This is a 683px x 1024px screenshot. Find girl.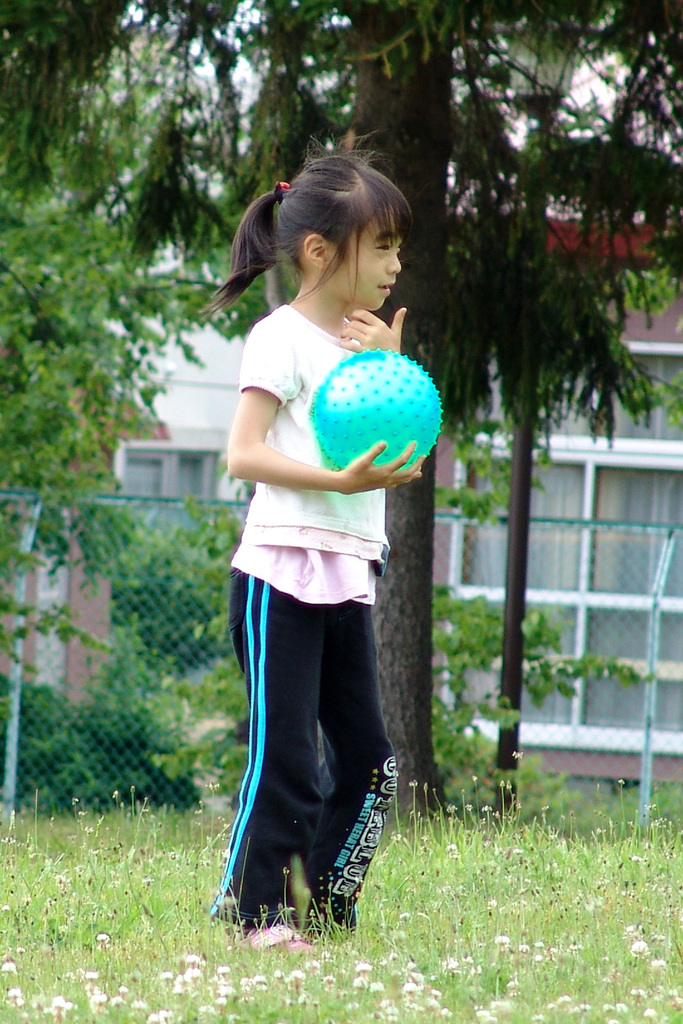
Bounding box: [211,152,423,946].
